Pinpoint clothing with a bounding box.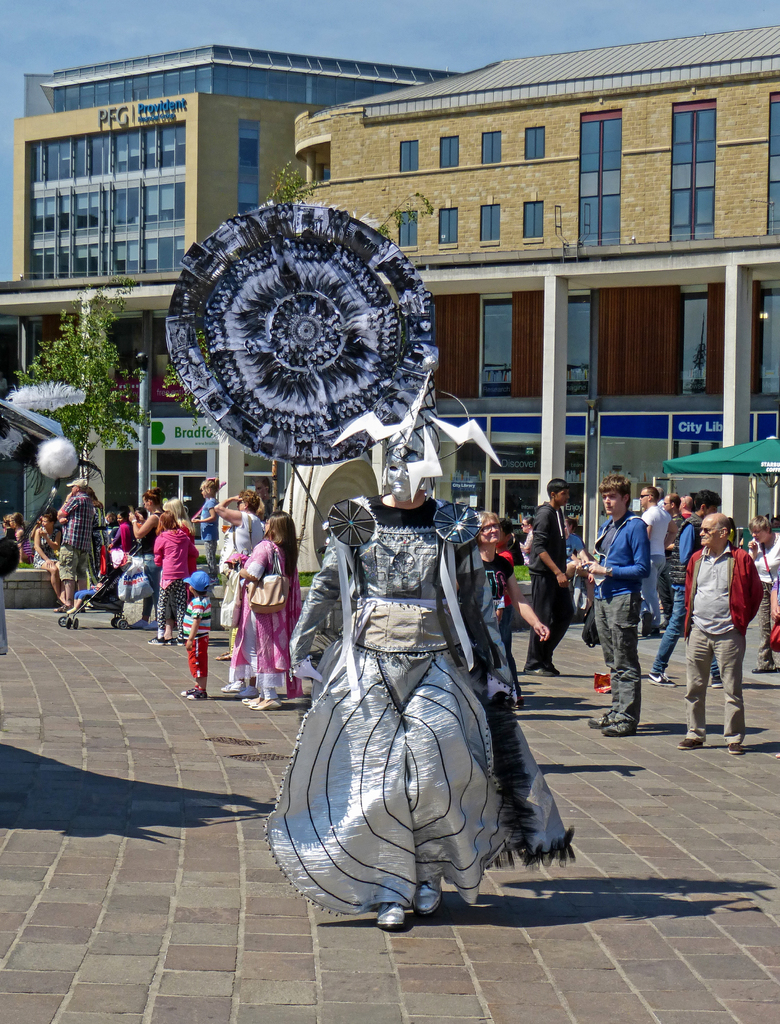
bbox=[521, 531, 538, 564].
